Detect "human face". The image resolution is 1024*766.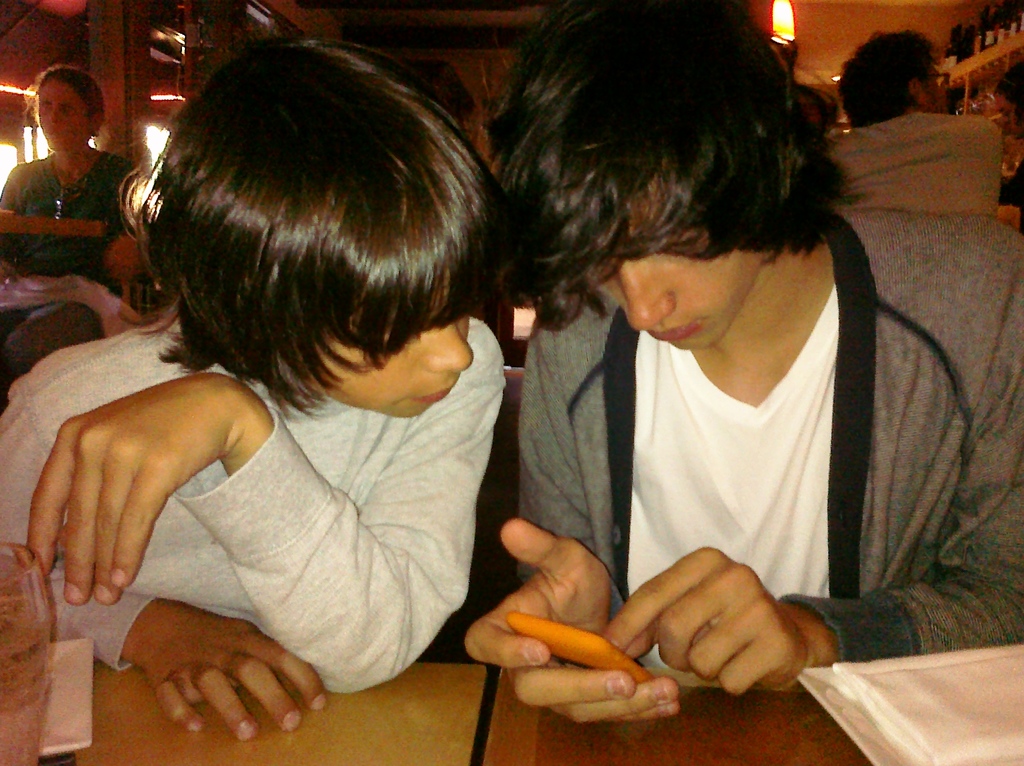
region(30, 81, 88, 152).
